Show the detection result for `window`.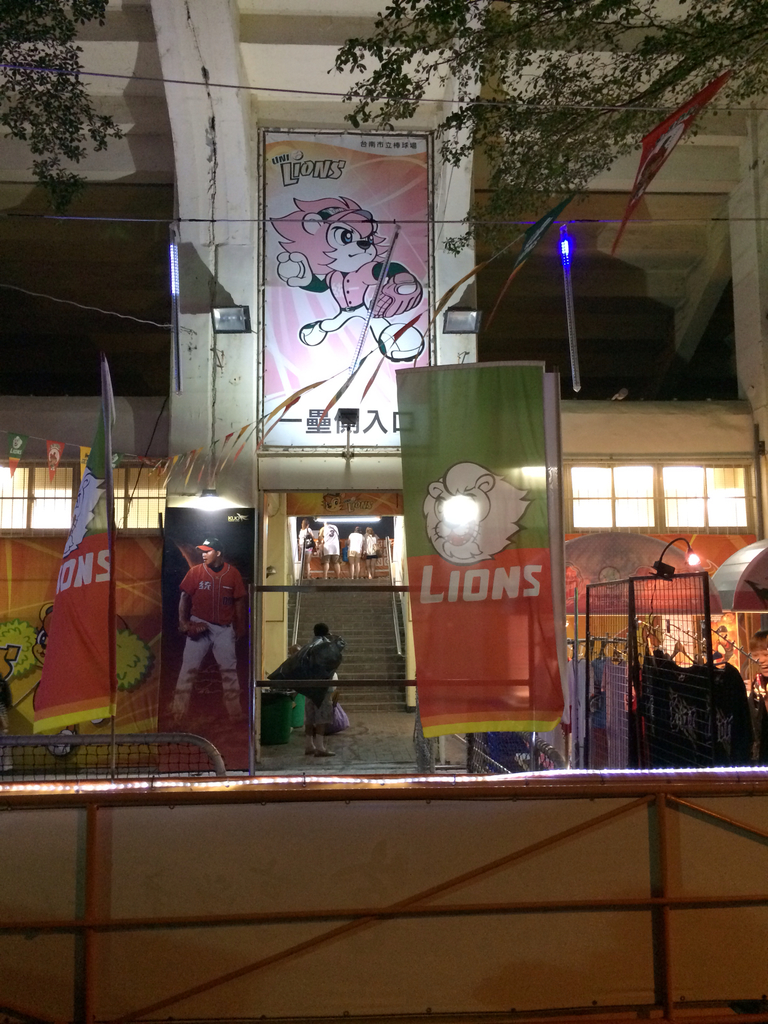
left=0, top=468, right=163, bottom=527.
